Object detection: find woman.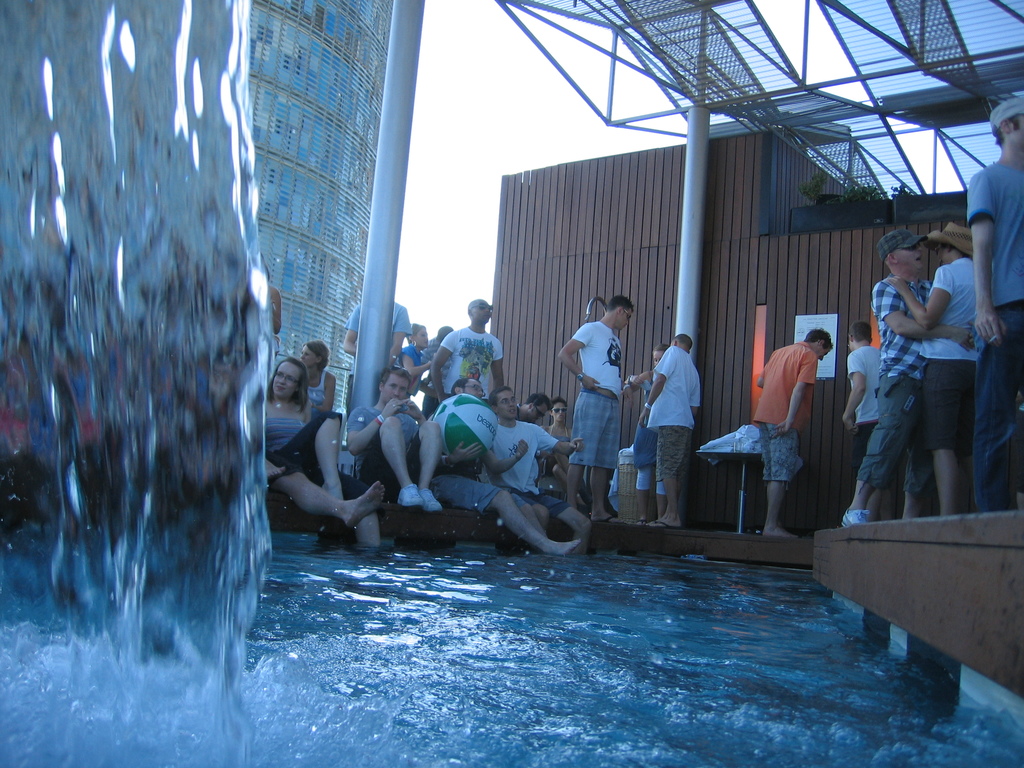
bbox=[630, 342, 672, 524].
